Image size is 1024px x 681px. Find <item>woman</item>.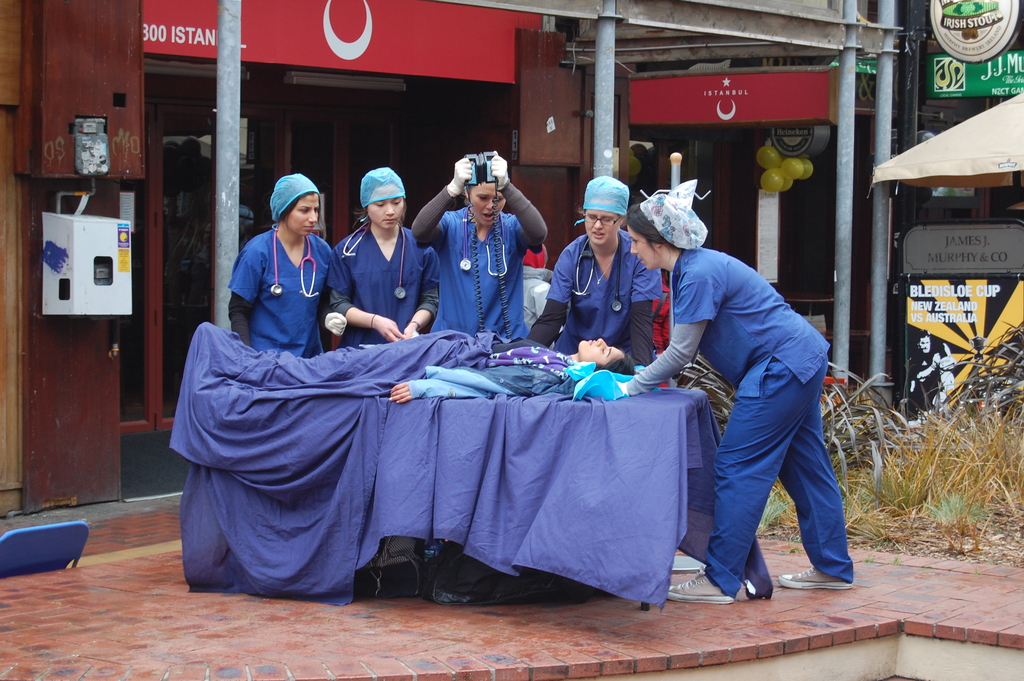
<box>526,174,660,365</box>.
